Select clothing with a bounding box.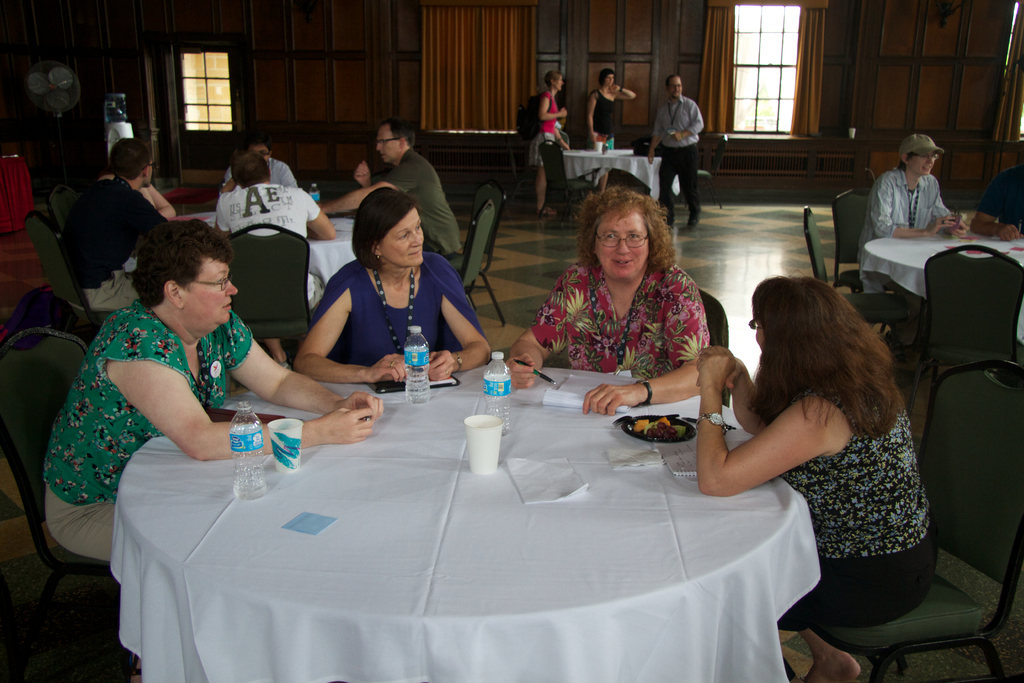
297,259,485,388.
